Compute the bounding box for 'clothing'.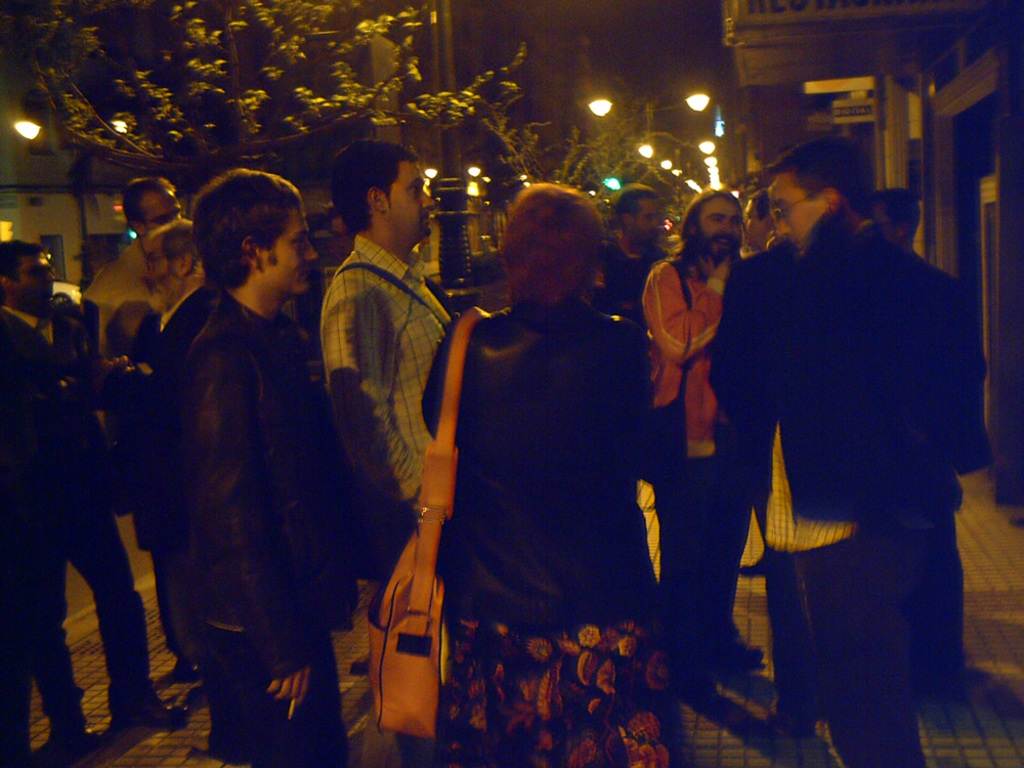
select_region(636, 260, 712, 458).
